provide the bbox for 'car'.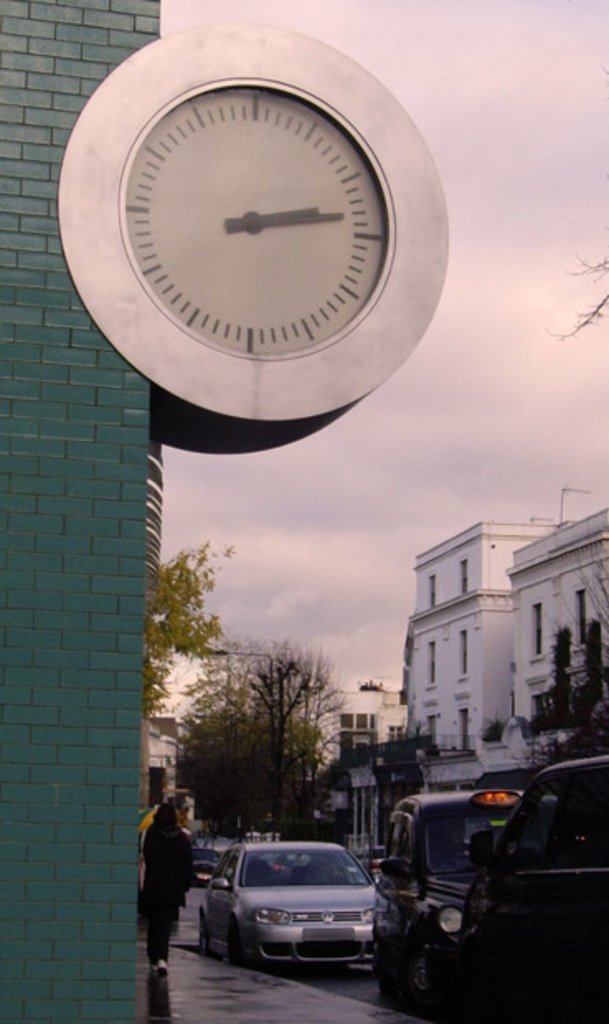
<region>373, 786, 525, 1001</region>.
